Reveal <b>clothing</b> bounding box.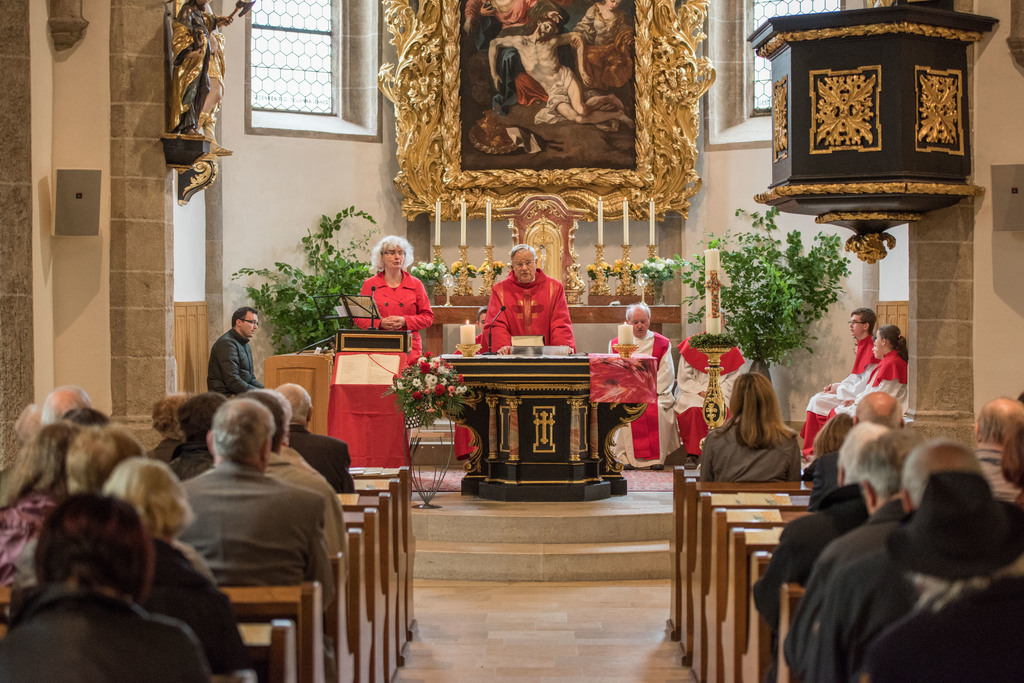
Revealed: detection(670, 332, 750, 451).
